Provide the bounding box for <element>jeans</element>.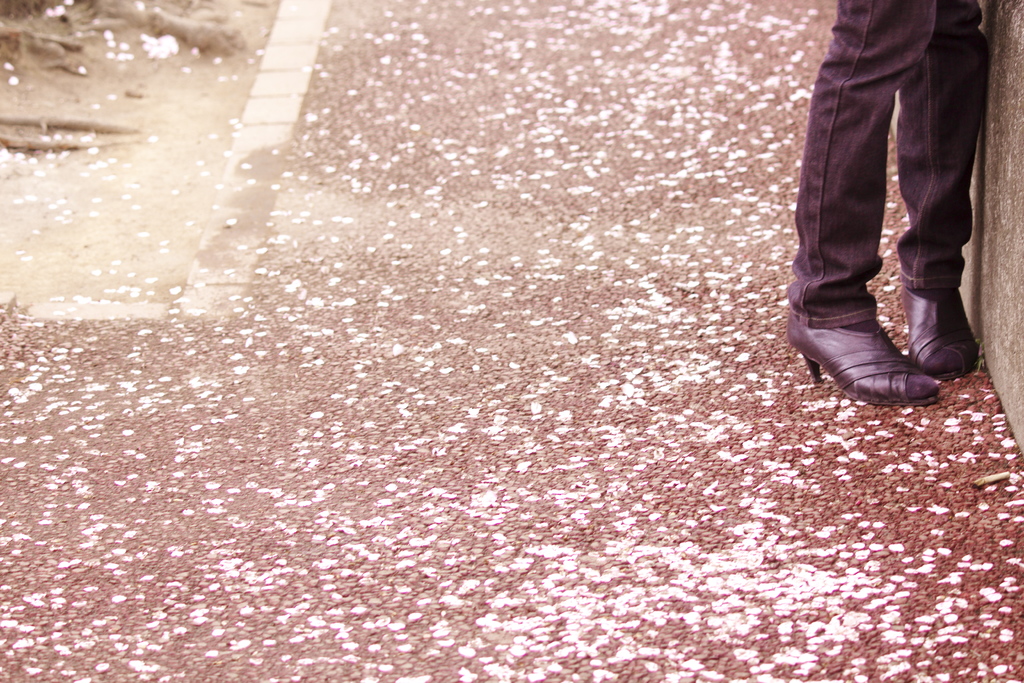
785, 0, 995, 400.
